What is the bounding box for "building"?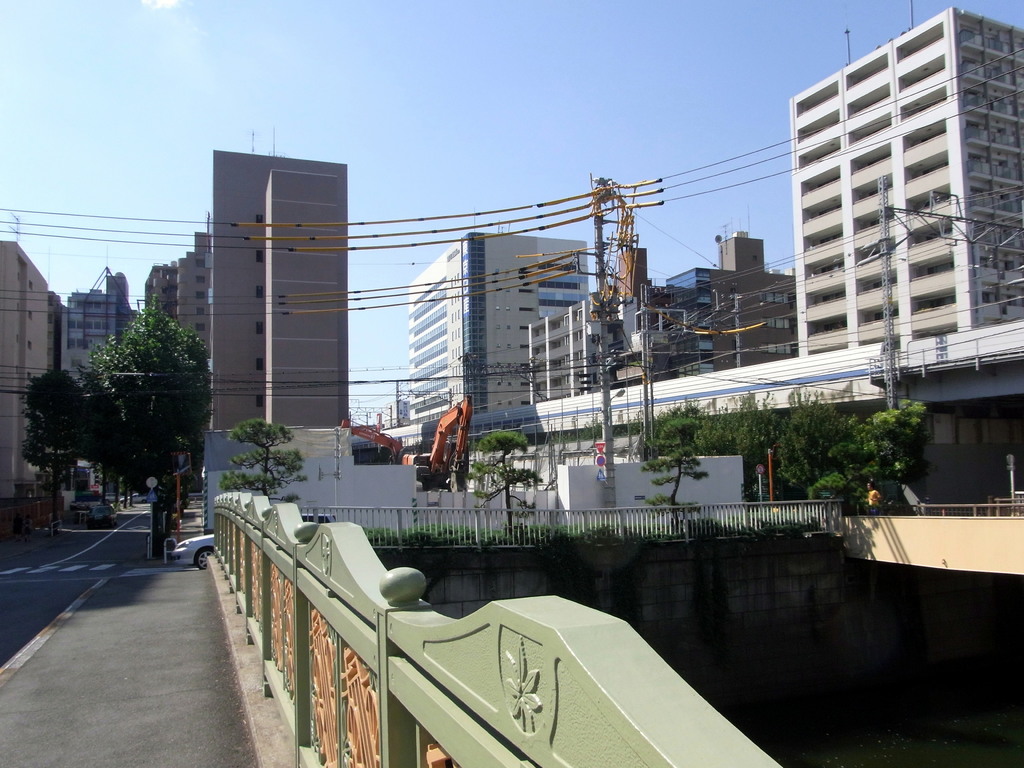
bbox(787, 10, 1023, 358).
